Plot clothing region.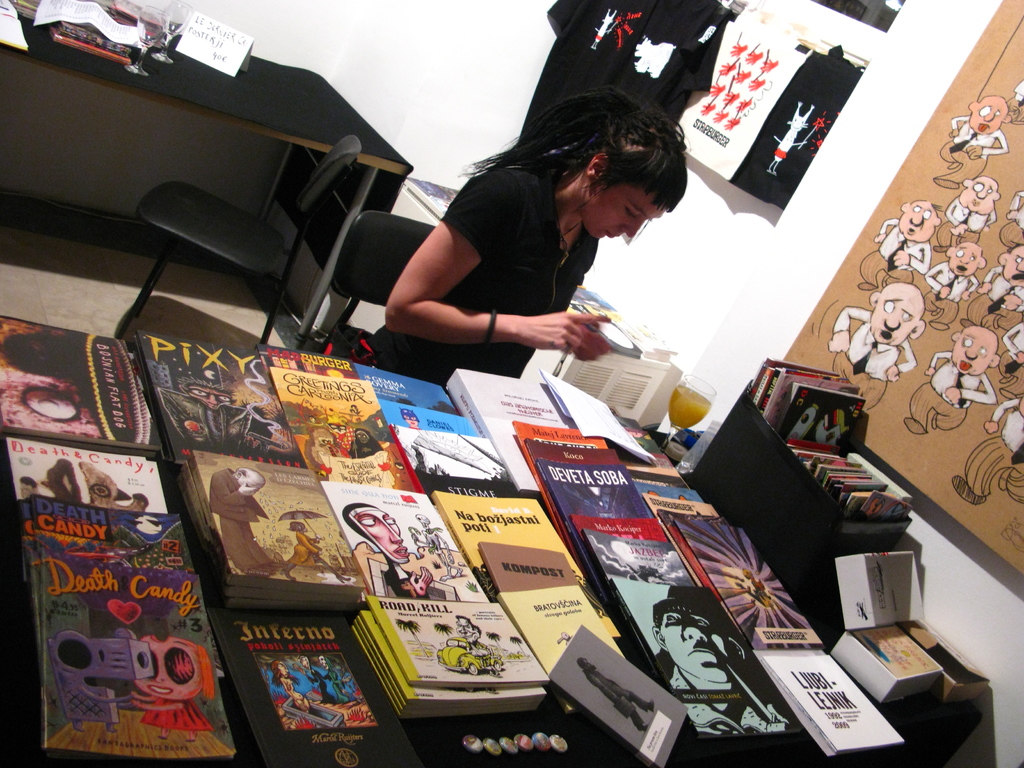
Plotted at 937, 197, 996, 248.
